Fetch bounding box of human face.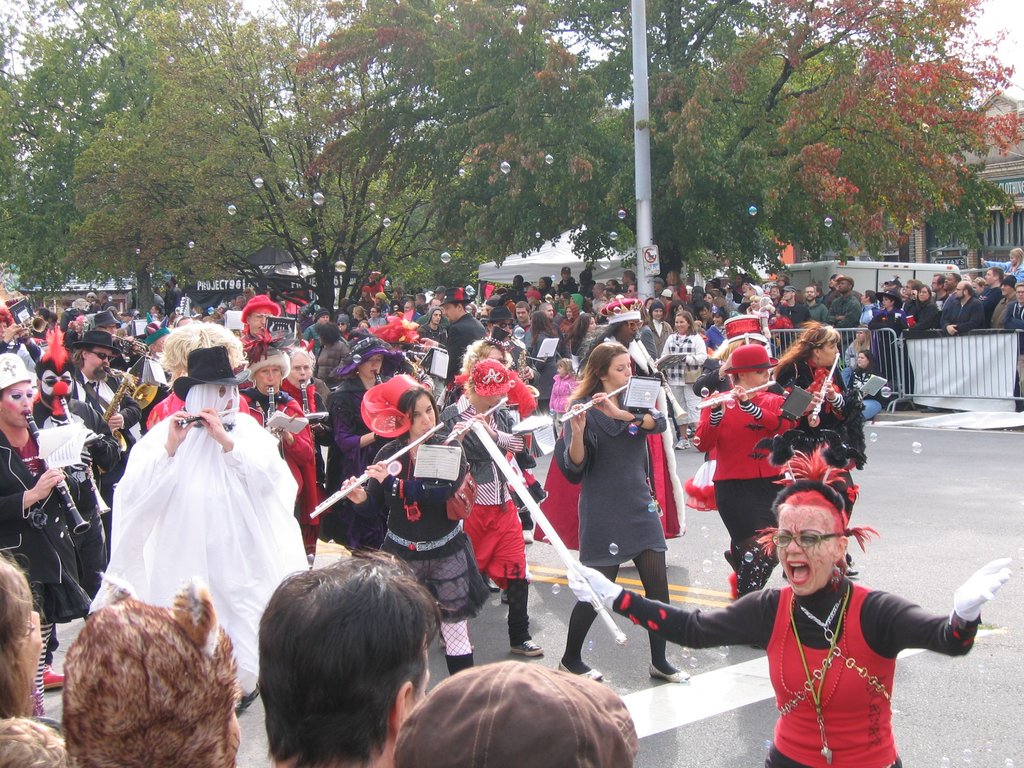
Bbox: detection(817, 339, 845, 364).
